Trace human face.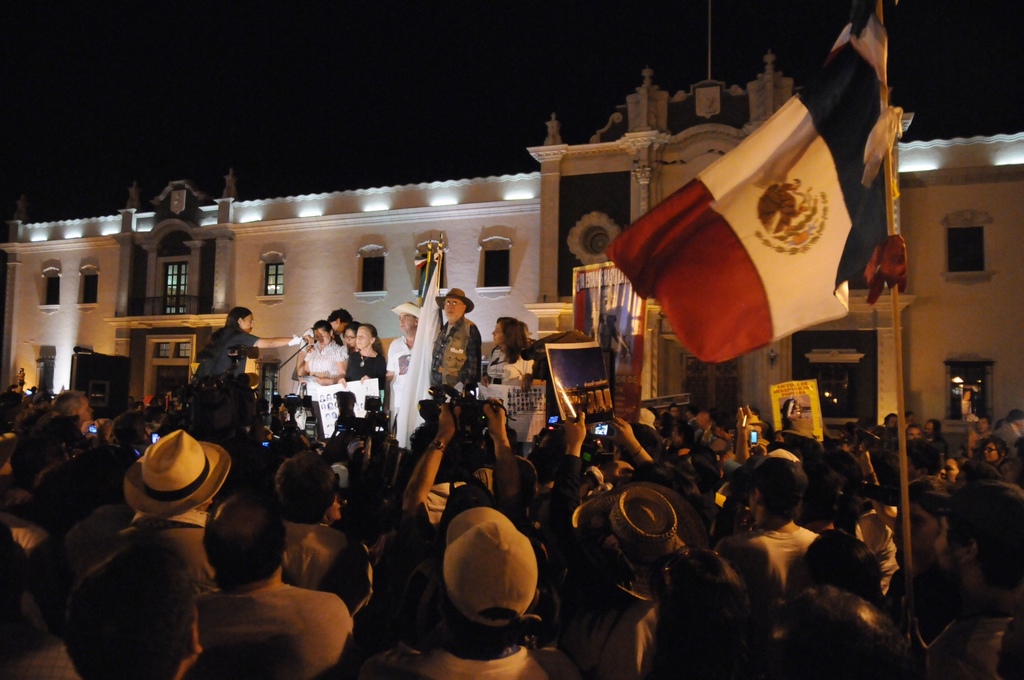
Traced to [x1=908, y1=427, x2=922, y2=439].
